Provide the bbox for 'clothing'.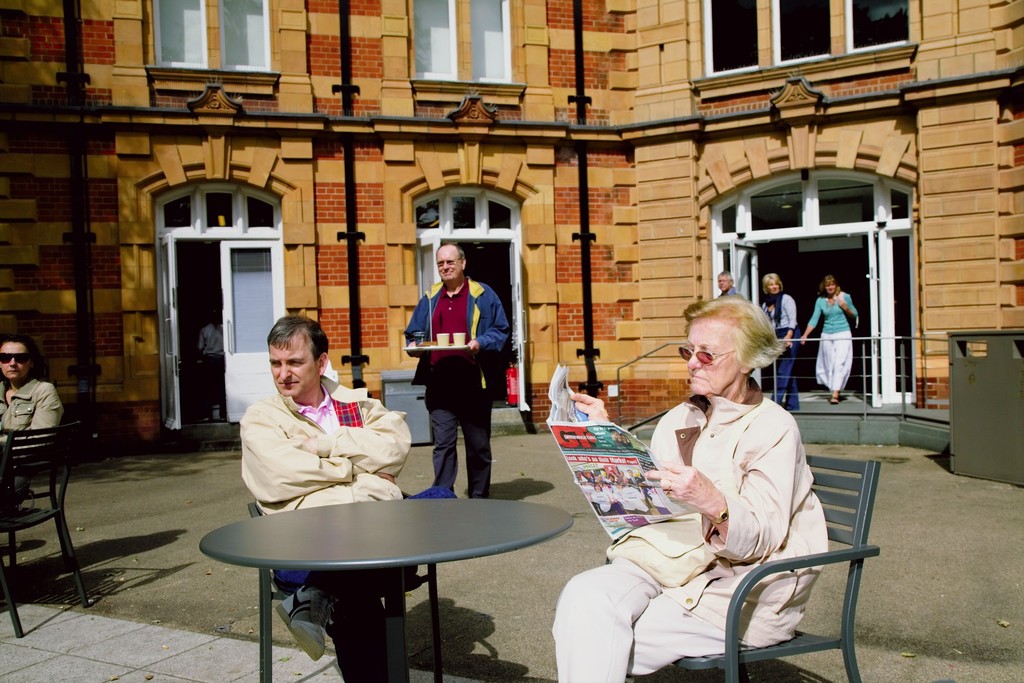
[0, 383, 58, 502].
